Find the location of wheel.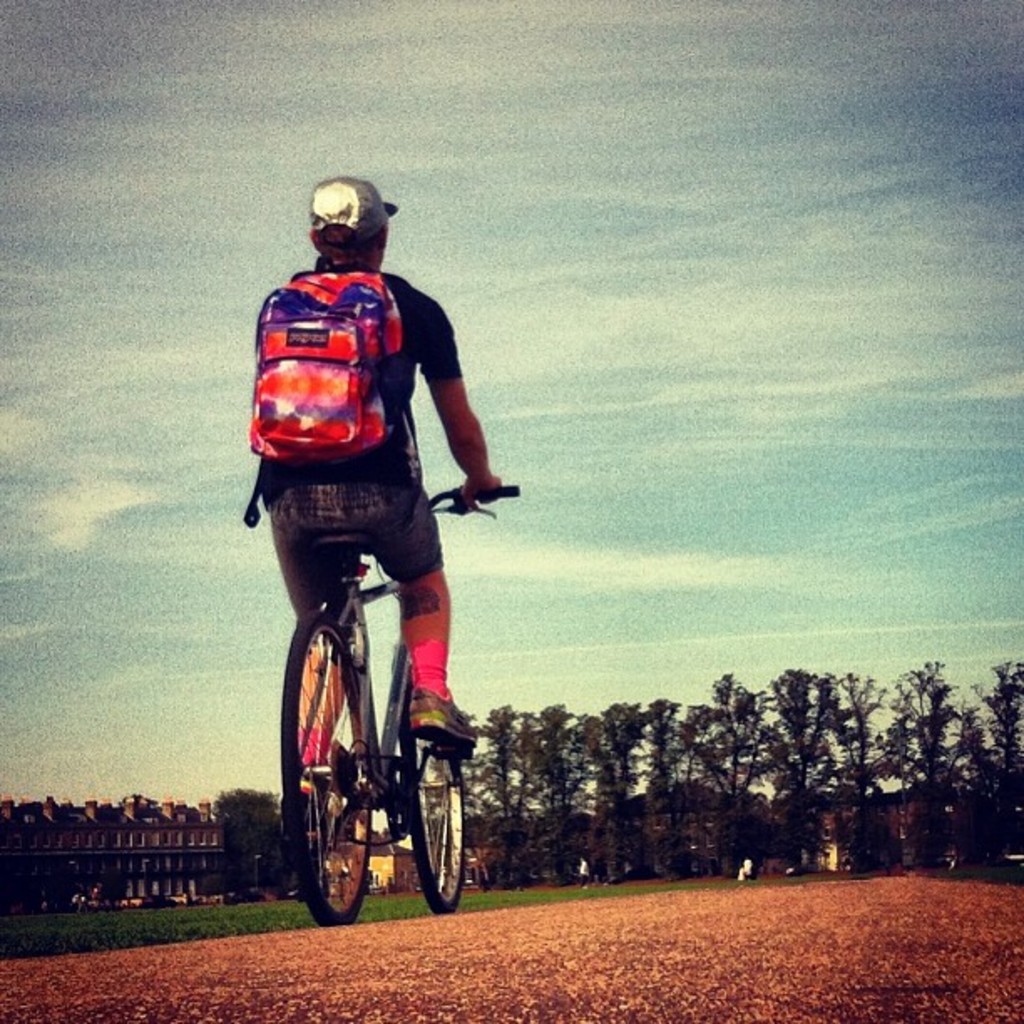
Location: pyautogui.locateOnScreen(393, 721, 462, 912).
